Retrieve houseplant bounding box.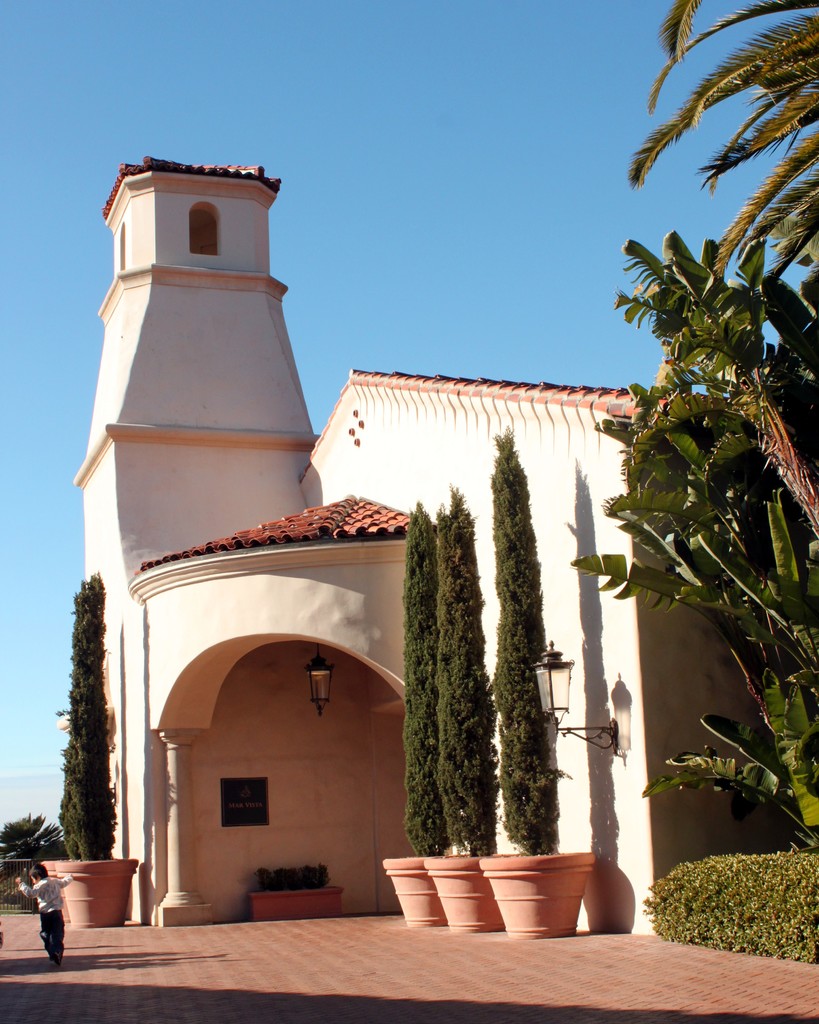
Bounding box: box=[425, 490, 512, 931].
